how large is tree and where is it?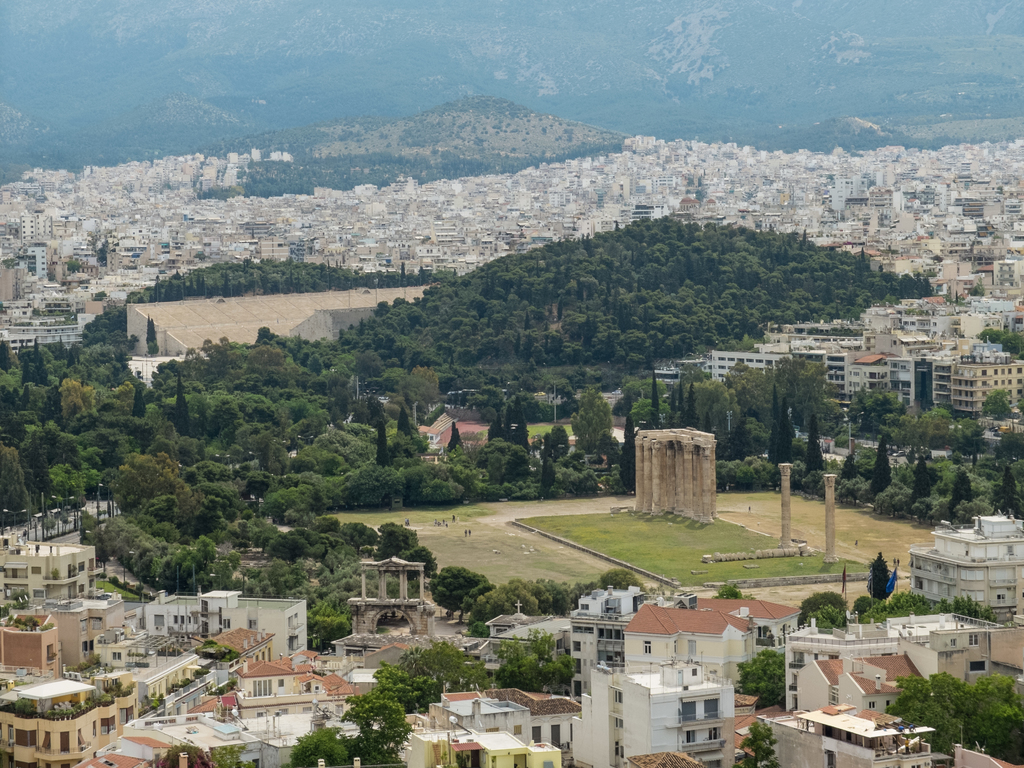
Bounding box: (620,411,637,498).
